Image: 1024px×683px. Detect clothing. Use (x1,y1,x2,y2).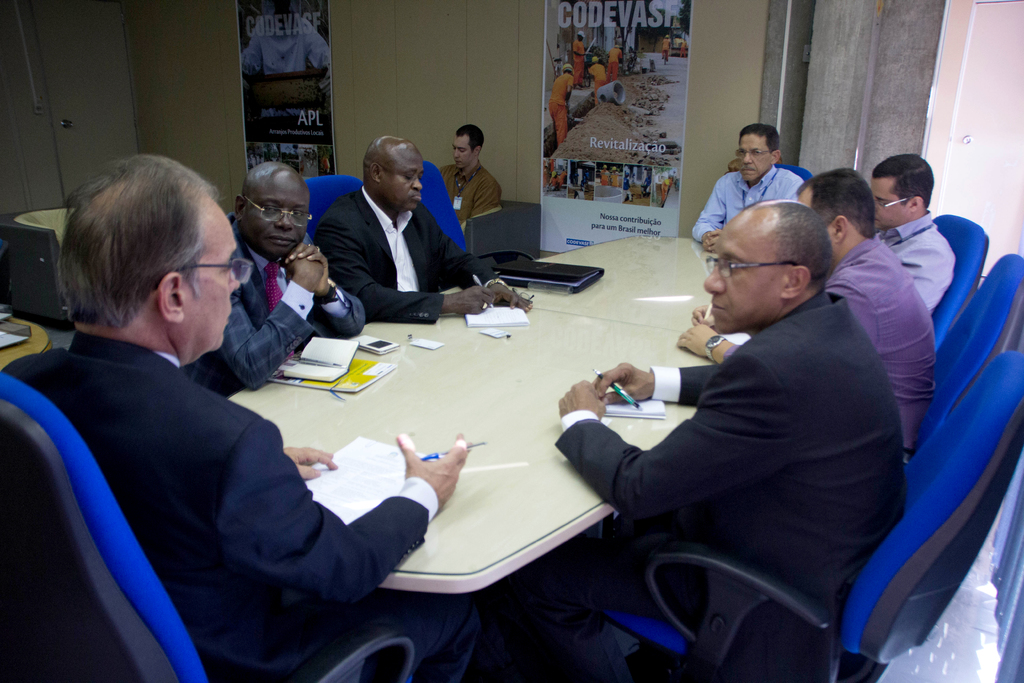
(569,40,580,78).
